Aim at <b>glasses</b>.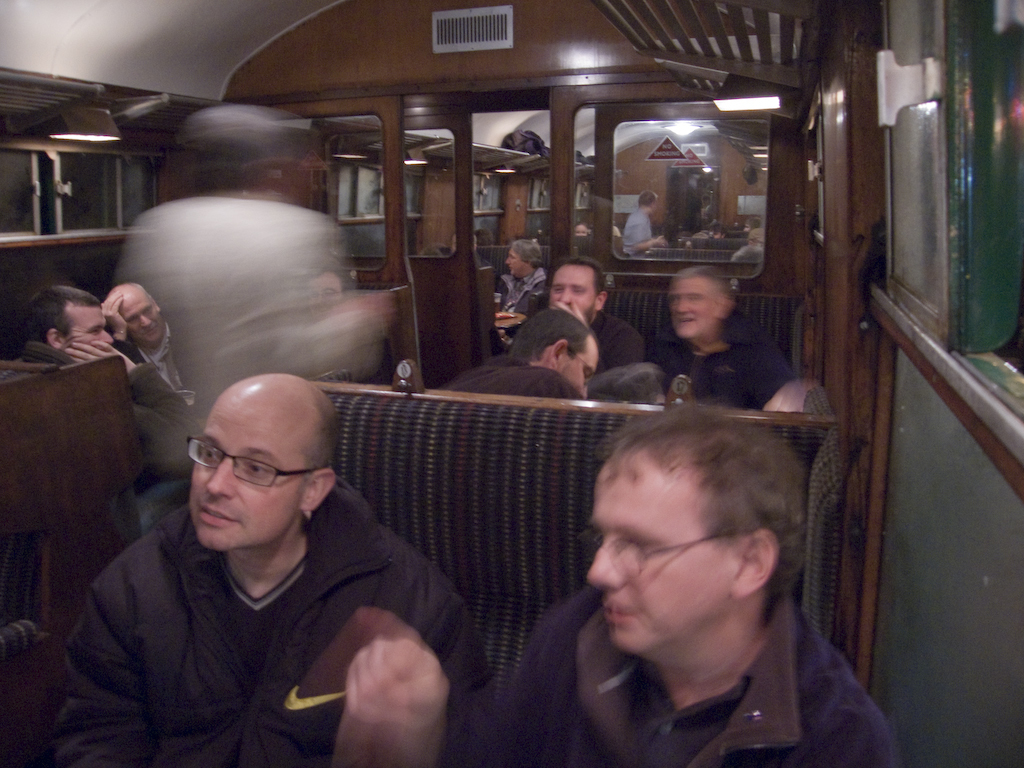
Aimed at BBox(576, 530, 751, 579).
